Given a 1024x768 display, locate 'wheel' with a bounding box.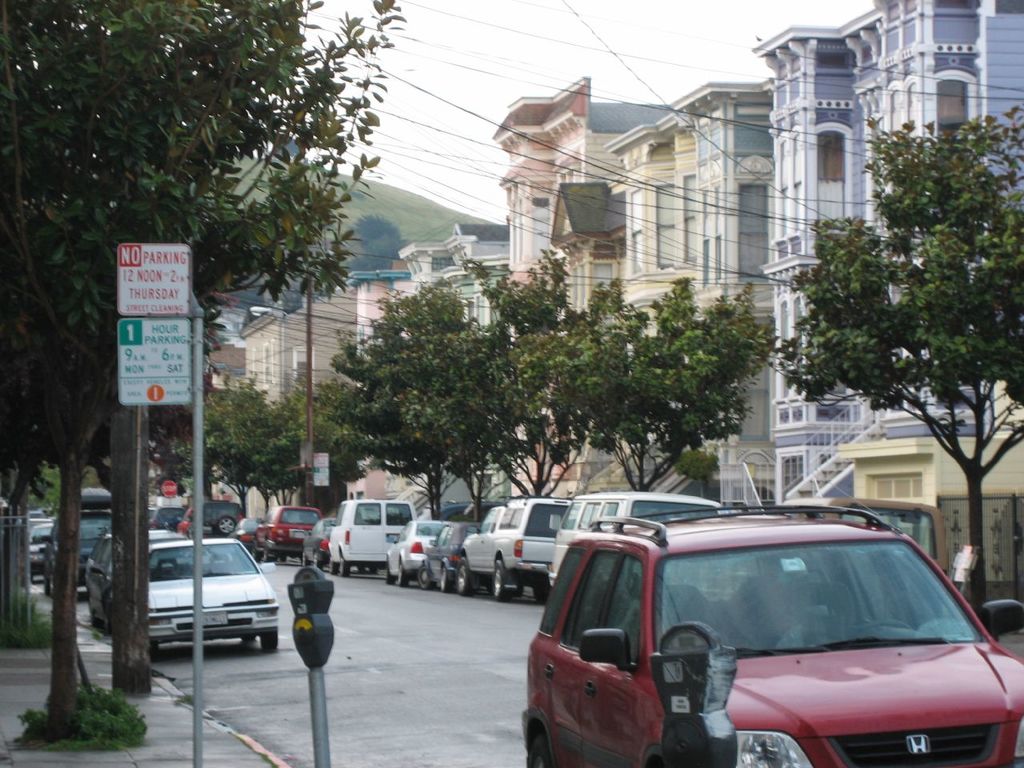
Located: box(242, 630, 254, 642).
